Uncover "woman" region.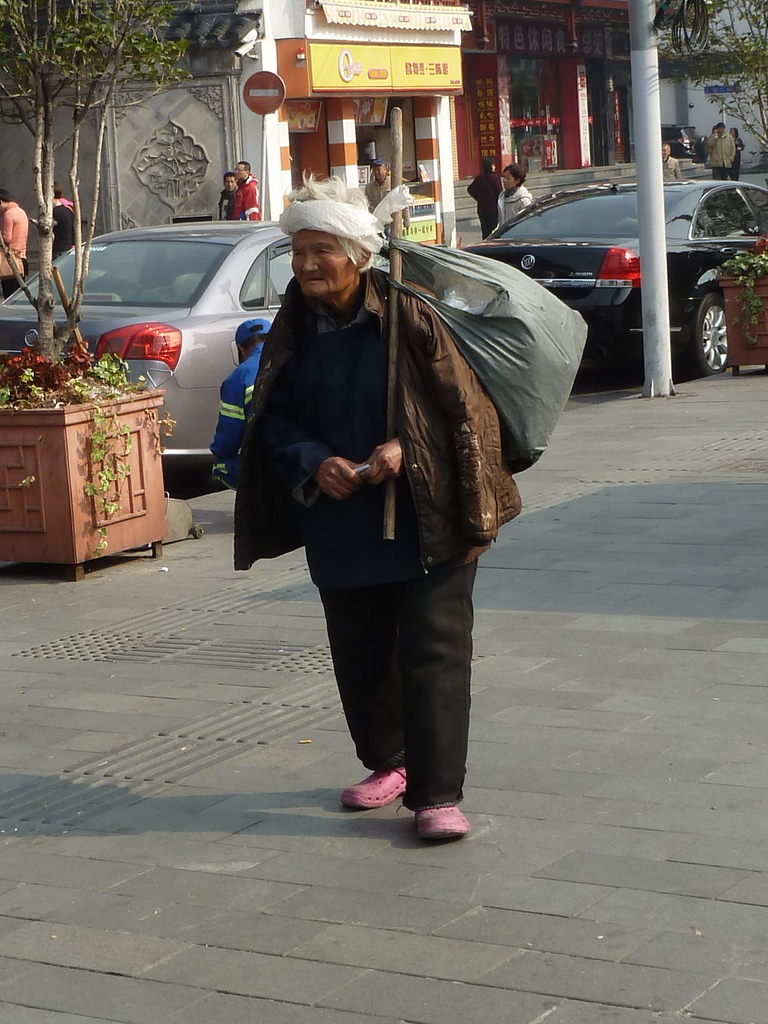
Uncovered: locate(464, 159, 504, 237).
